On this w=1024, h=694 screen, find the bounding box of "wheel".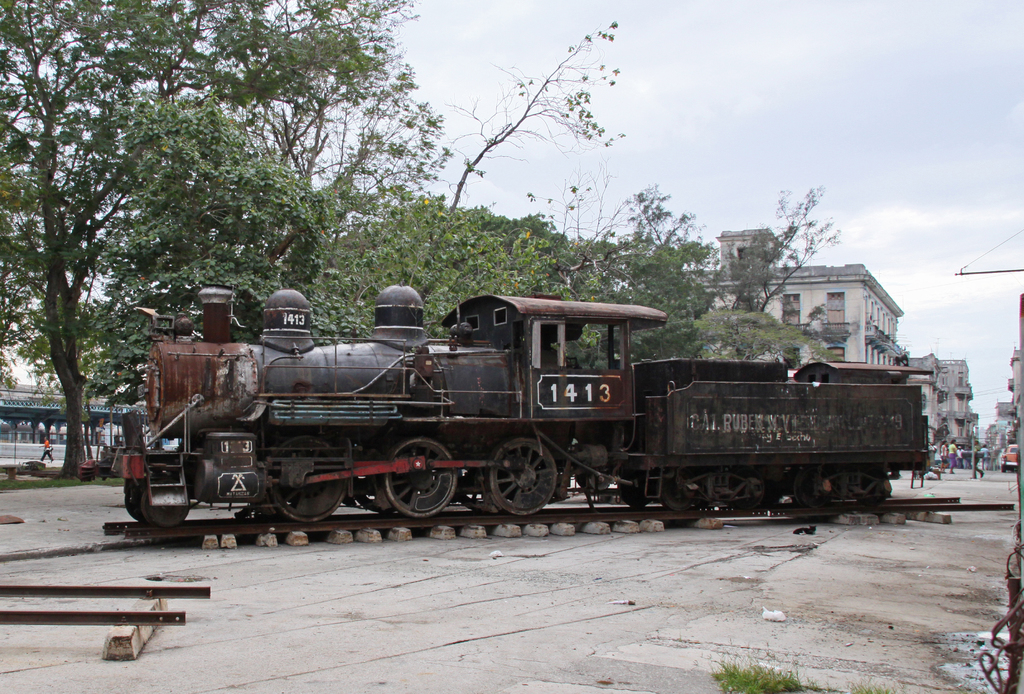
Bounding box: left=491, top=438, right=556, bottom=515.
